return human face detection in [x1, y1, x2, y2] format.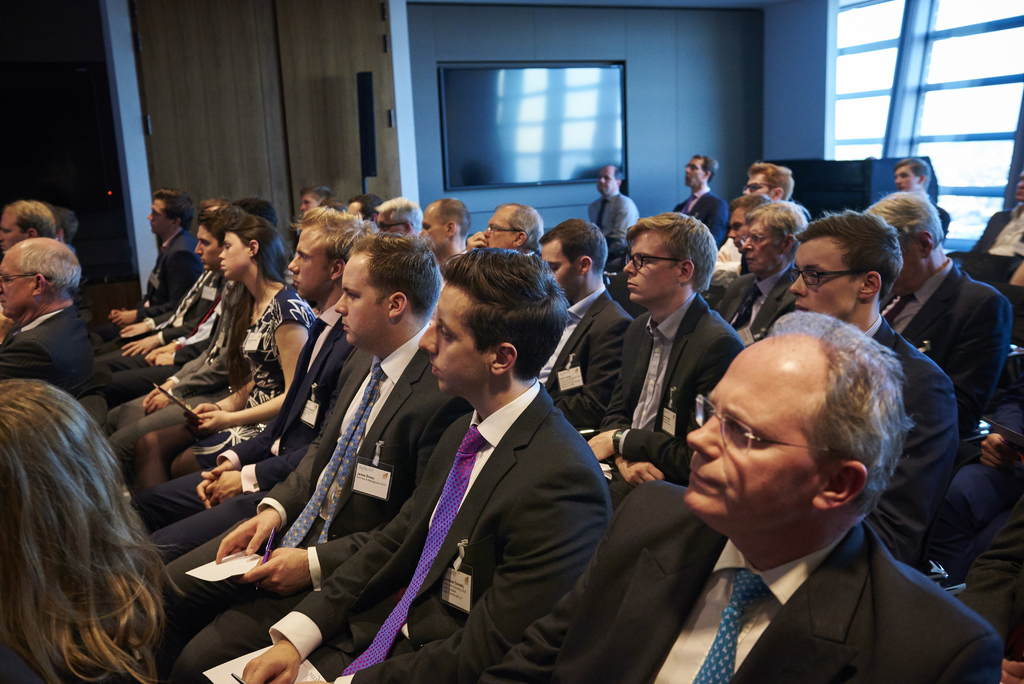
[742, 221, 780, 271].
